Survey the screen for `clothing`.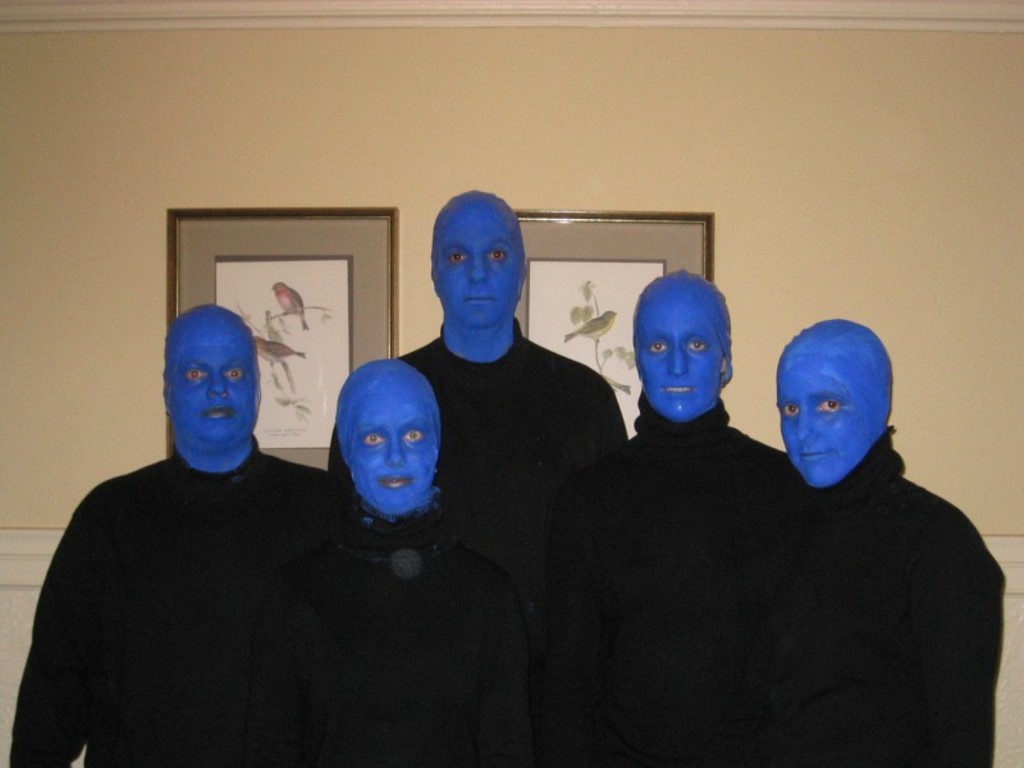
Survey found: bbox=[36, 370, 381, 759].
